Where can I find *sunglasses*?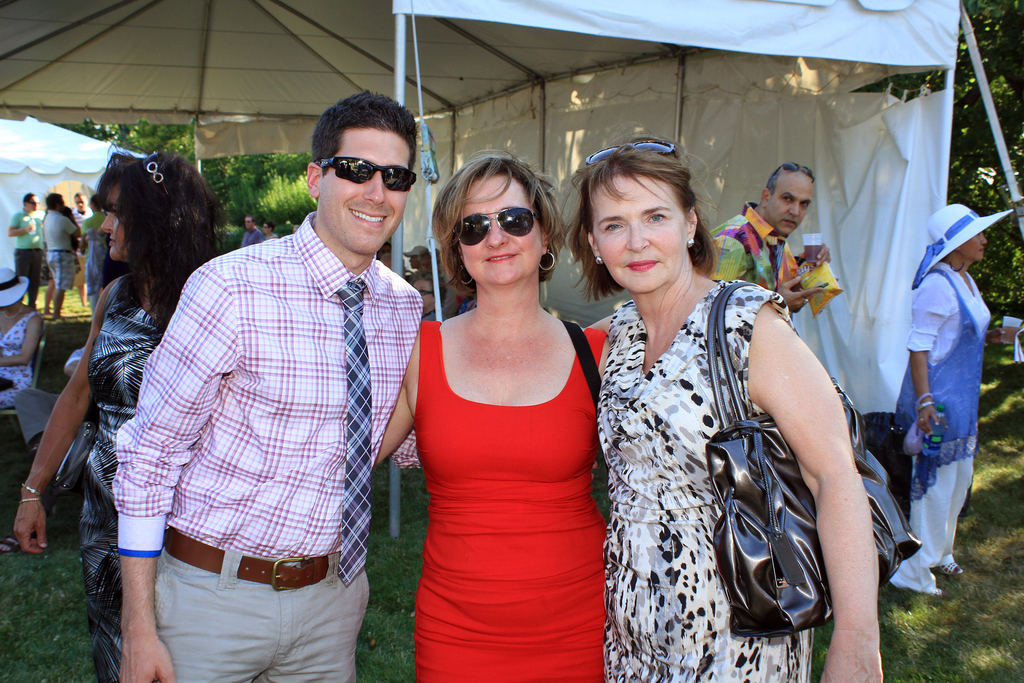
You can find it at <region>455, 204, 541, 247</region>.
